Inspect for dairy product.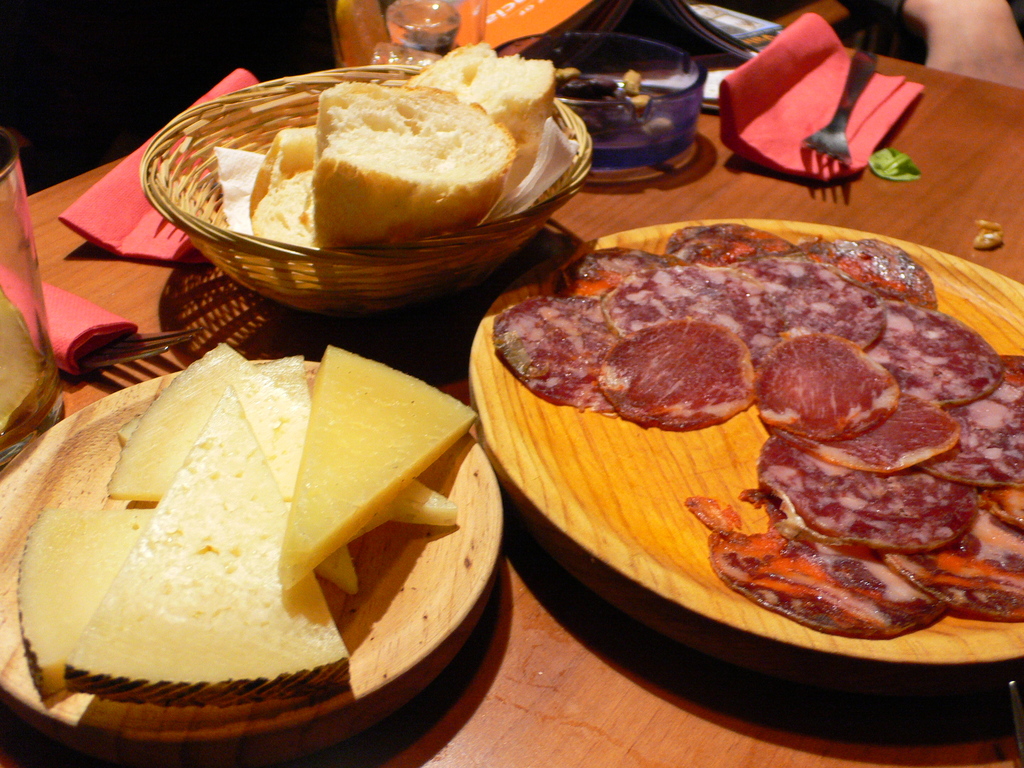
Inspection: (x1=0, y1=478, x2=159, y2=709).
